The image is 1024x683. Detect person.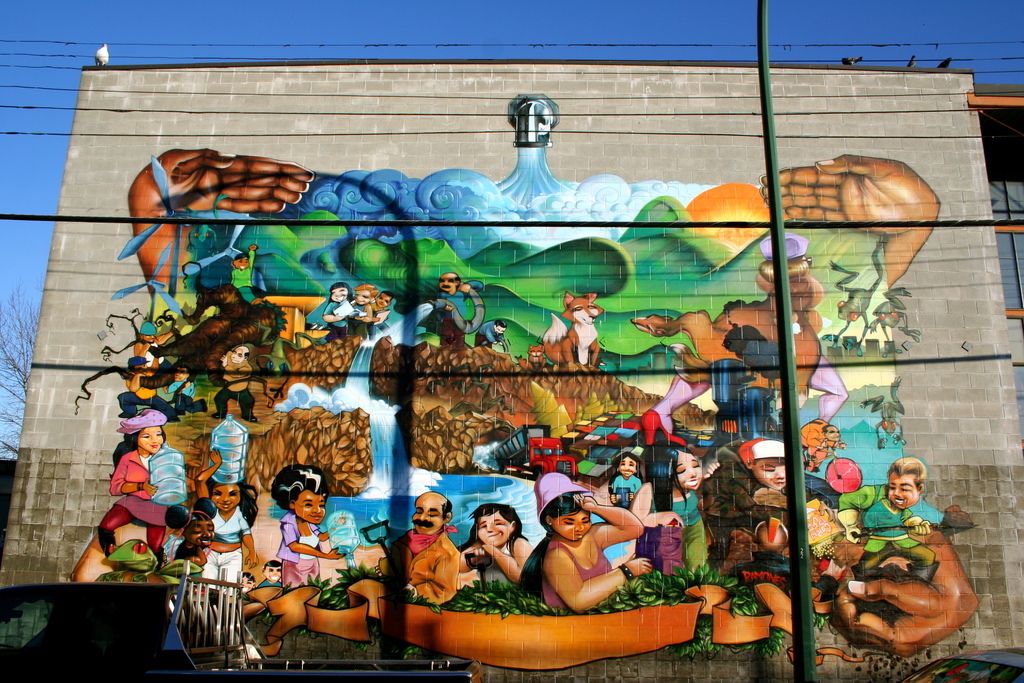
Detection: (192,445,248,579).
